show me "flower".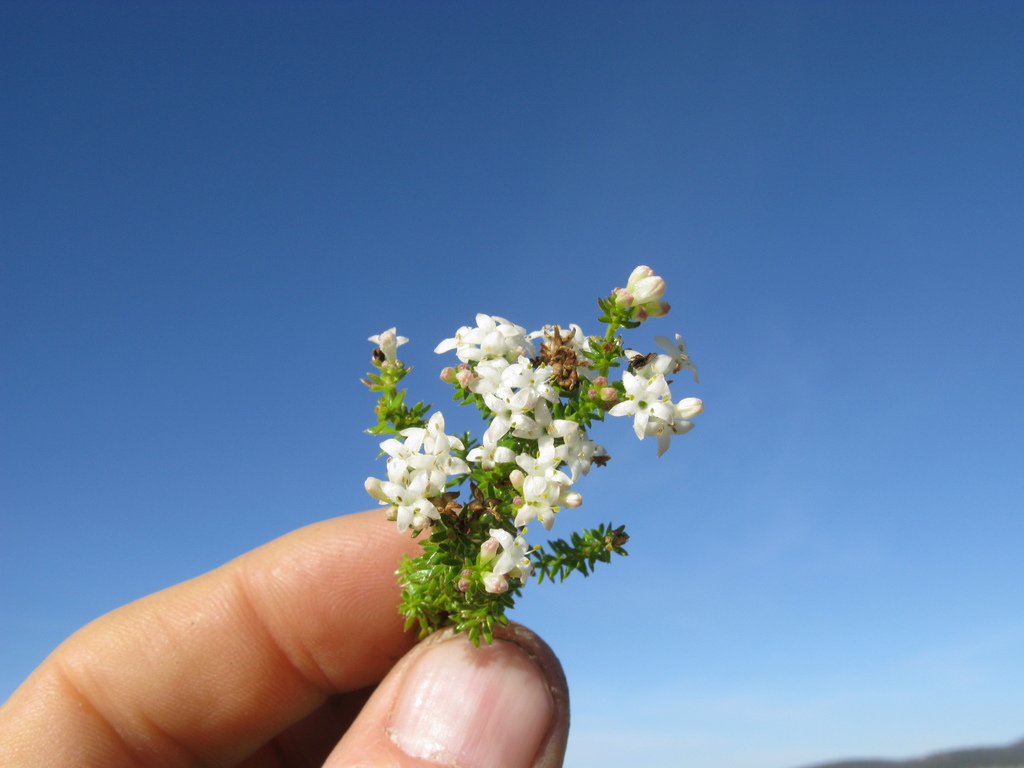
"flower" is here: l=362, t=332, r=403, b=362.
